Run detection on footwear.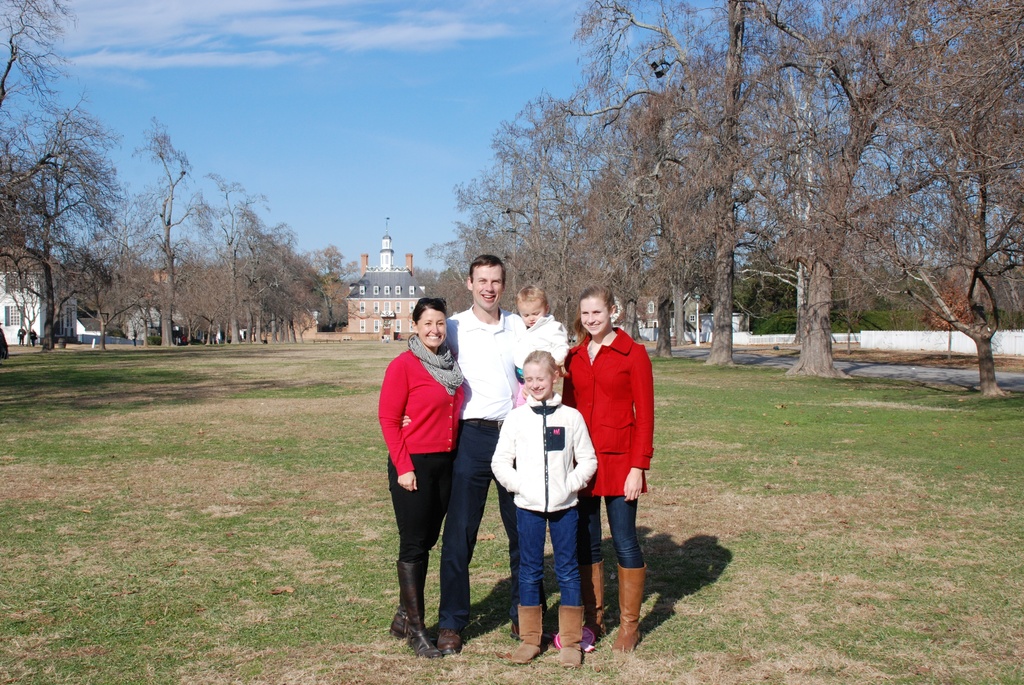
Result: Rect(396, 560, 431, 658).
